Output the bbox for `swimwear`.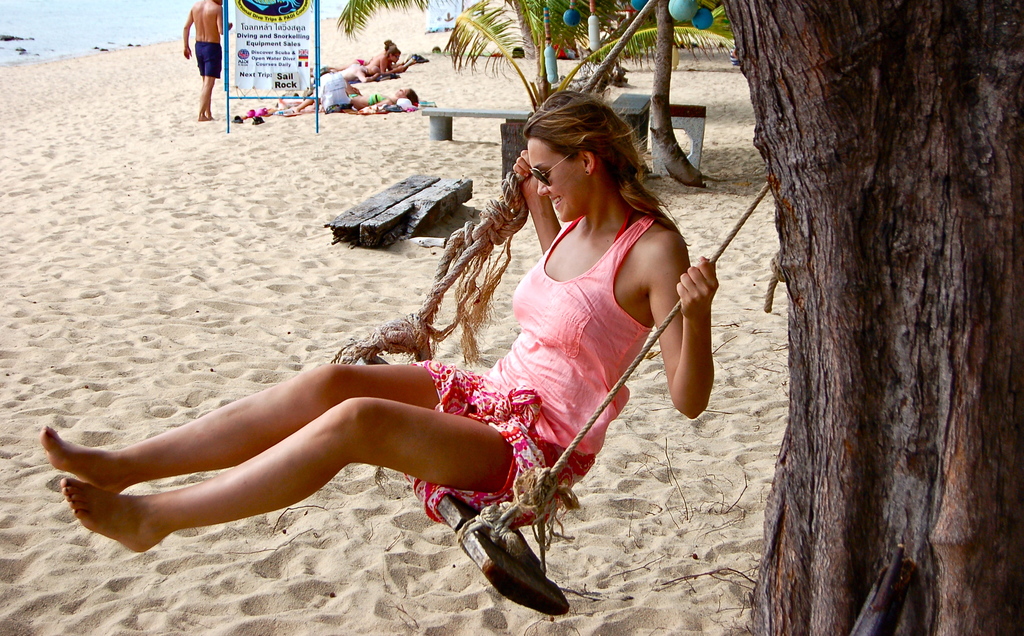
195/38/220/77.
